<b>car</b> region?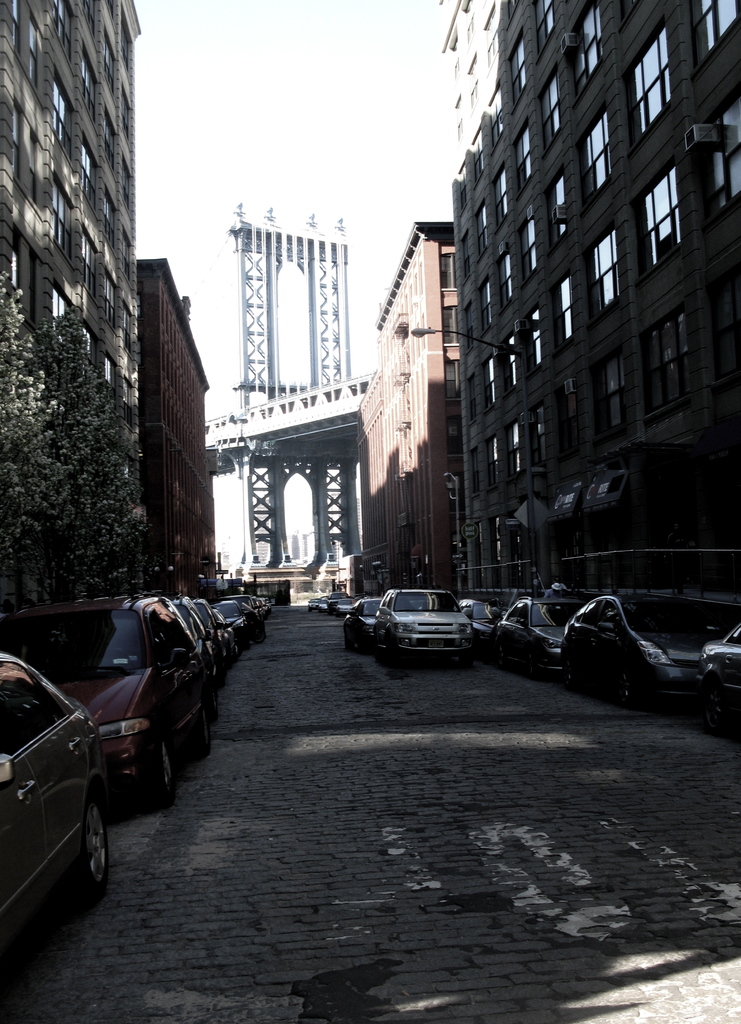
458, 593, 497, 647
